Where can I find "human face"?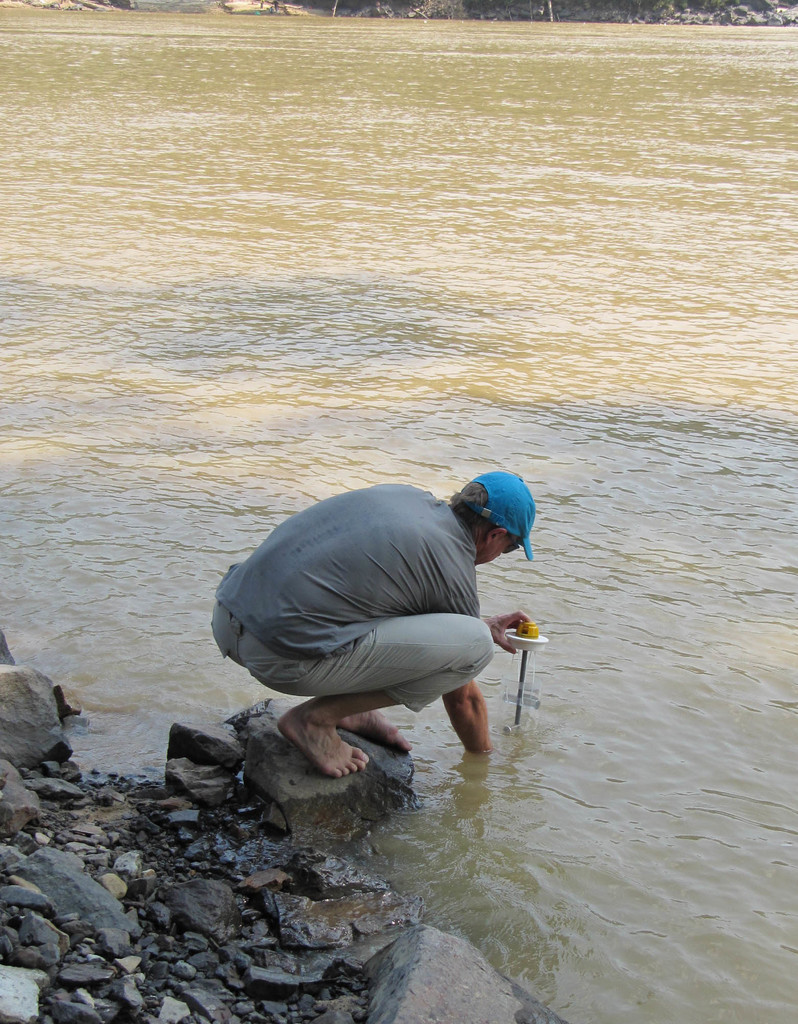
You can find it at (472,533,518,563).
